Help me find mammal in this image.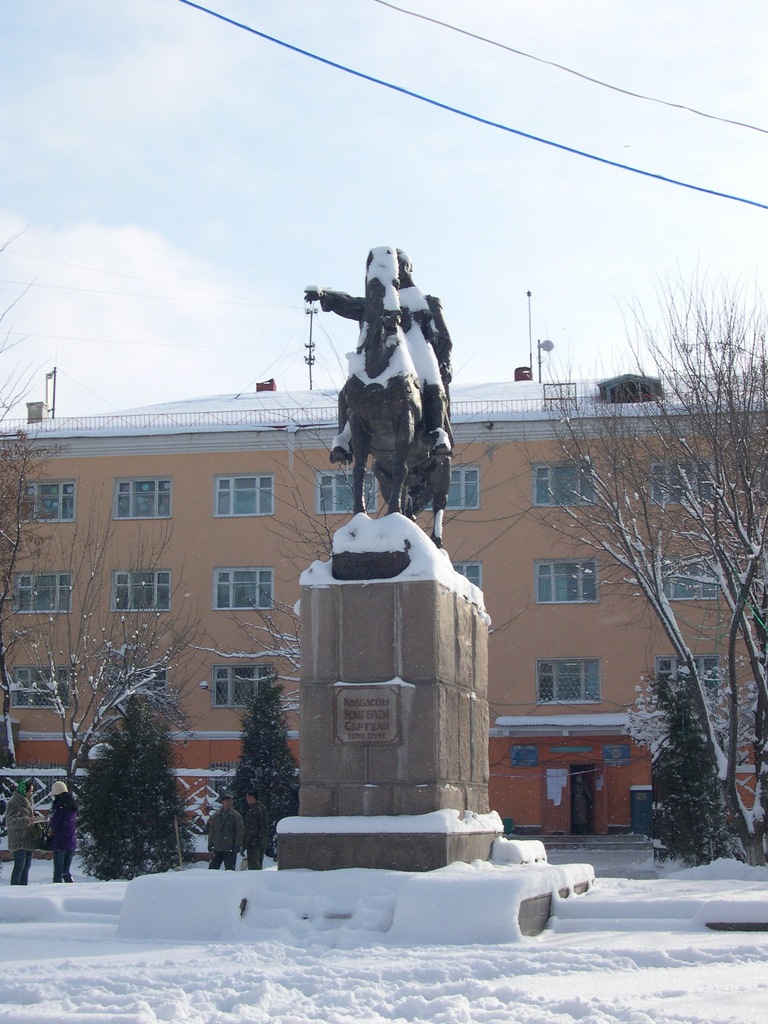
Found it: x1=207 y1=788 x2=244 y2=862.
